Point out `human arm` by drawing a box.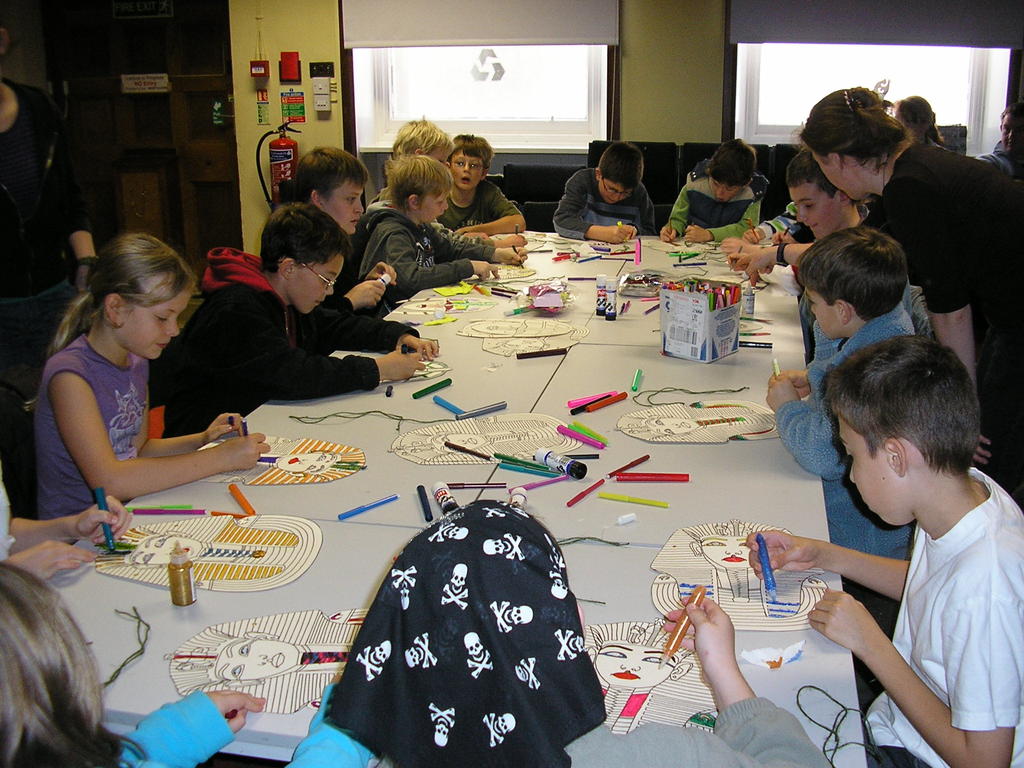
<box>434,246,526,262</box>.
